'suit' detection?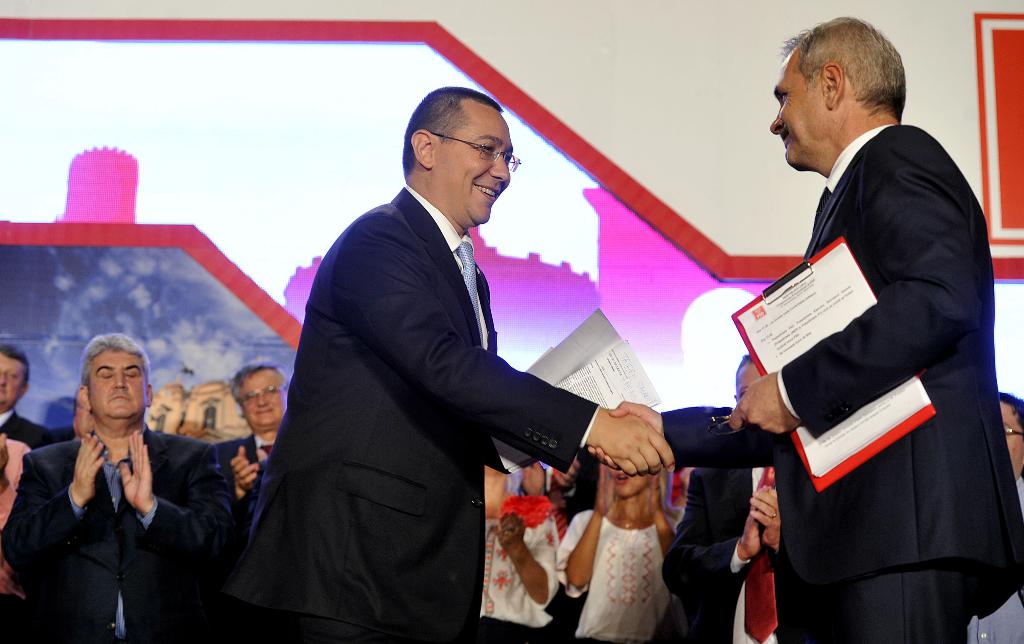
bbox(0, 410, 57, 452)
